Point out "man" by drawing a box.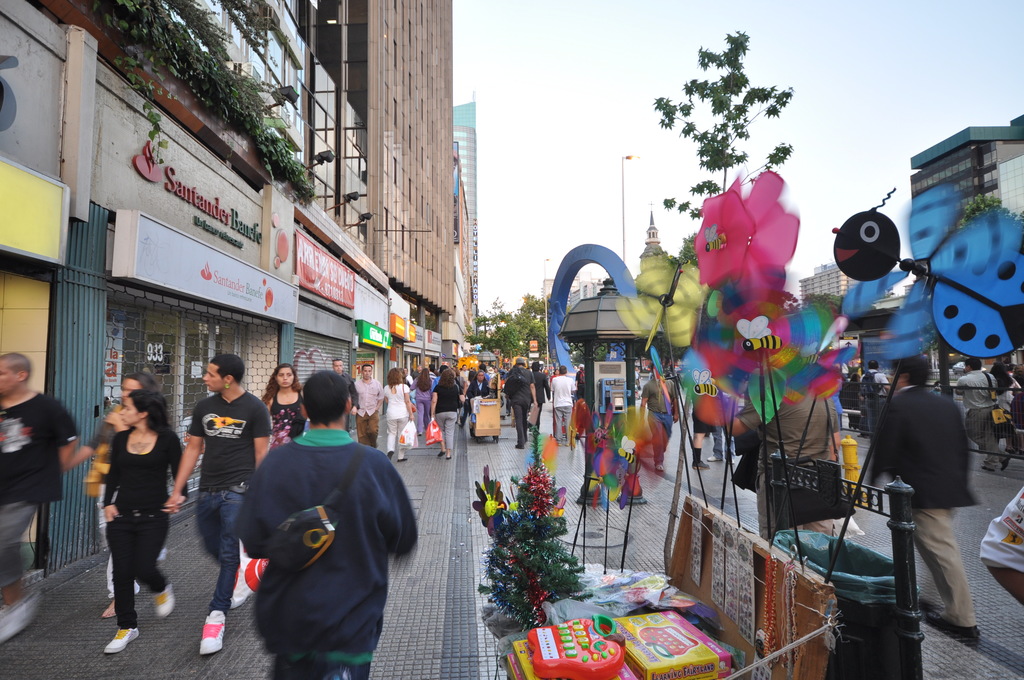
select_region(859, 365, 893, 425).
